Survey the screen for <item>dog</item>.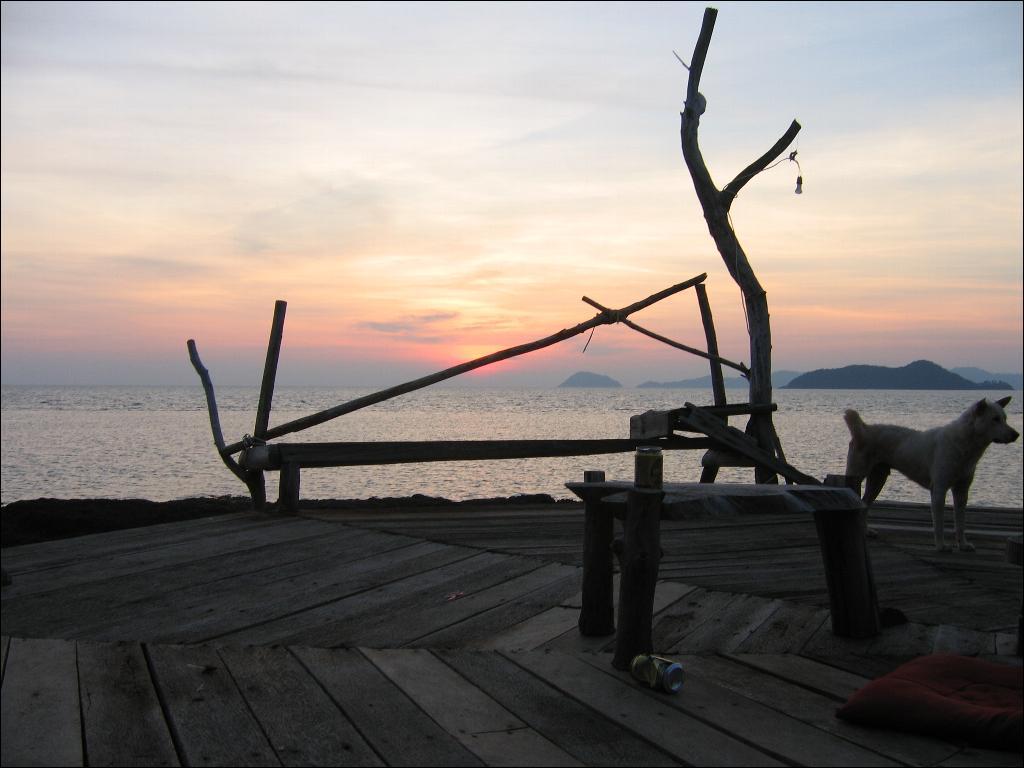
Survey found: [837,396,1021,553].
